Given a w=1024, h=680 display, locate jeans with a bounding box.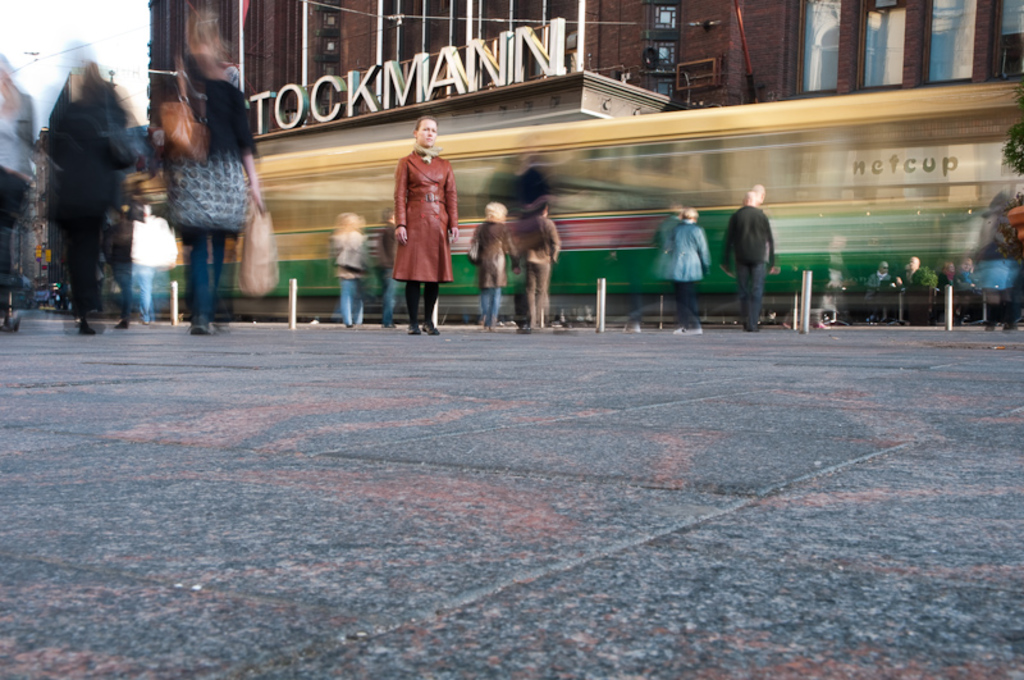
Located: x1=127, y1=264, x2=155, y2=330.
